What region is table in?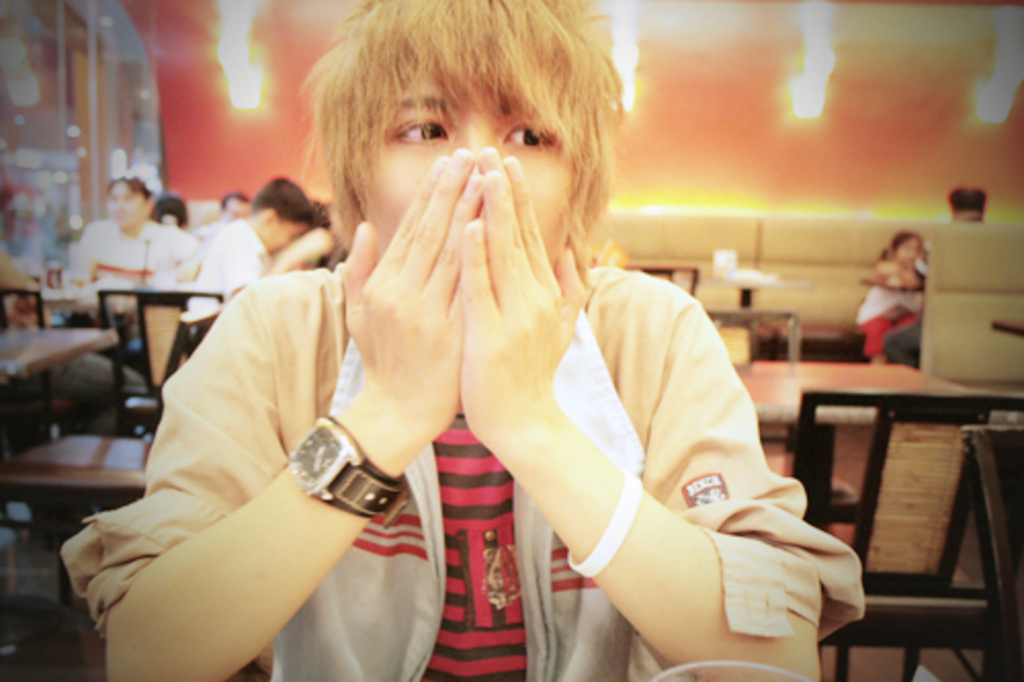
{"left": 0, "top": 309, "right": 127, "bottom": 475}.
